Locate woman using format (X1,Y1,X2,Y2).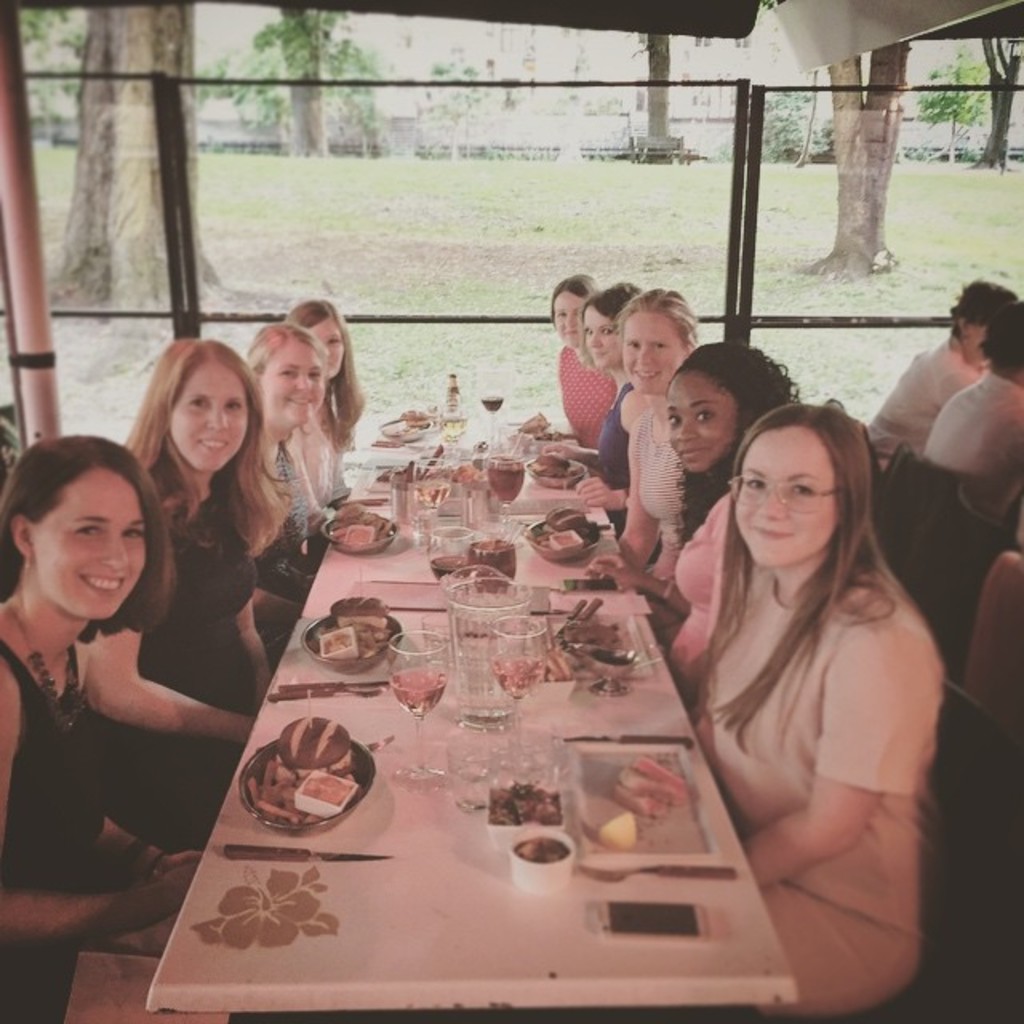
(870,274,1018,469).
